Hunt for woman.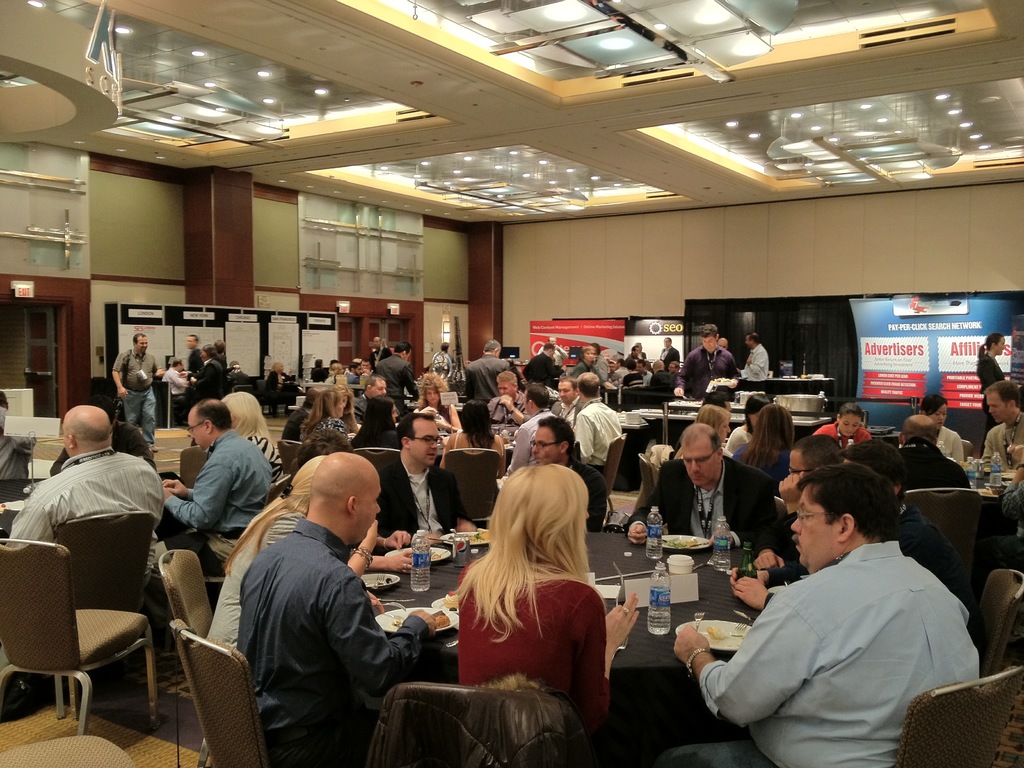
Hunted down at (left=913, top=397, right=961, bottom=471).
